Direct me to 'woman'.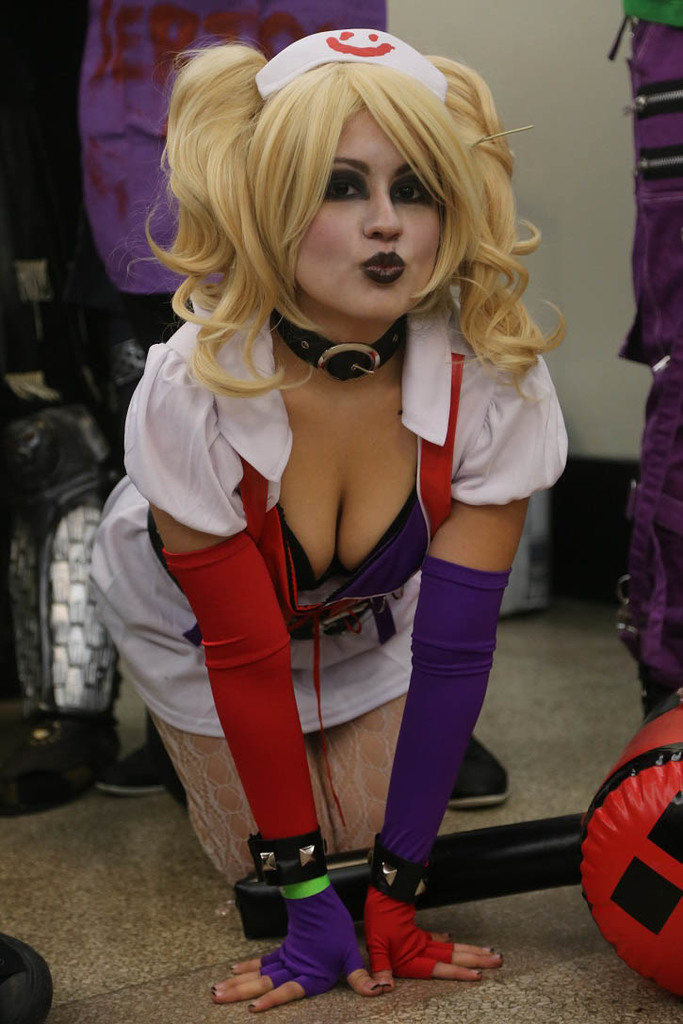
Direction: <bbox>66, 37, 598, 920</bbox>.
